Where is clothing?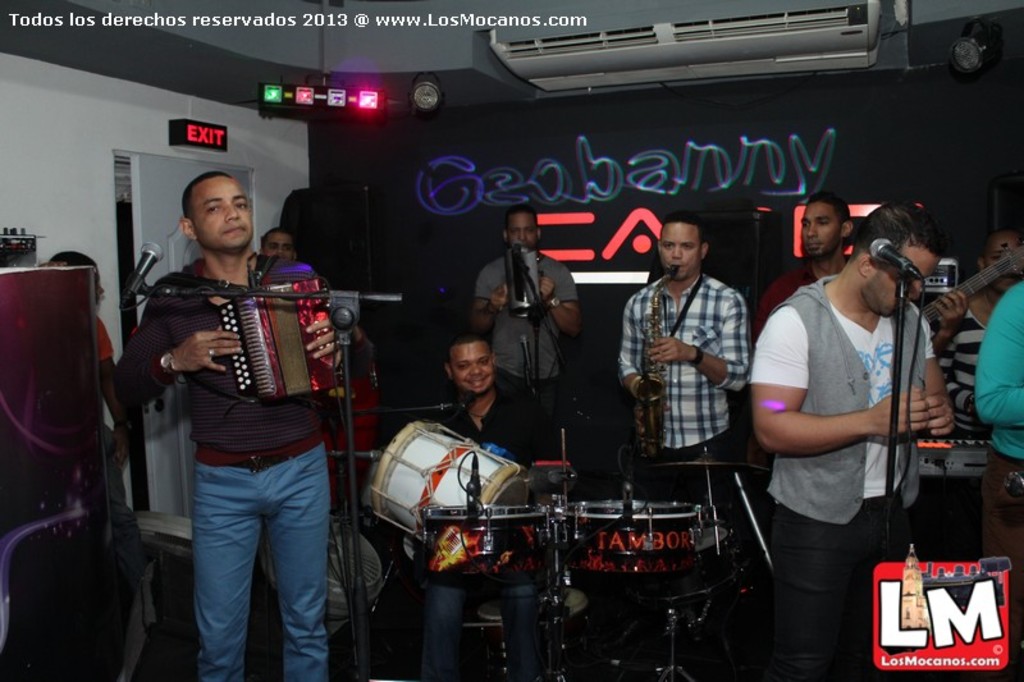
<box>83,305,148,681</box>.
